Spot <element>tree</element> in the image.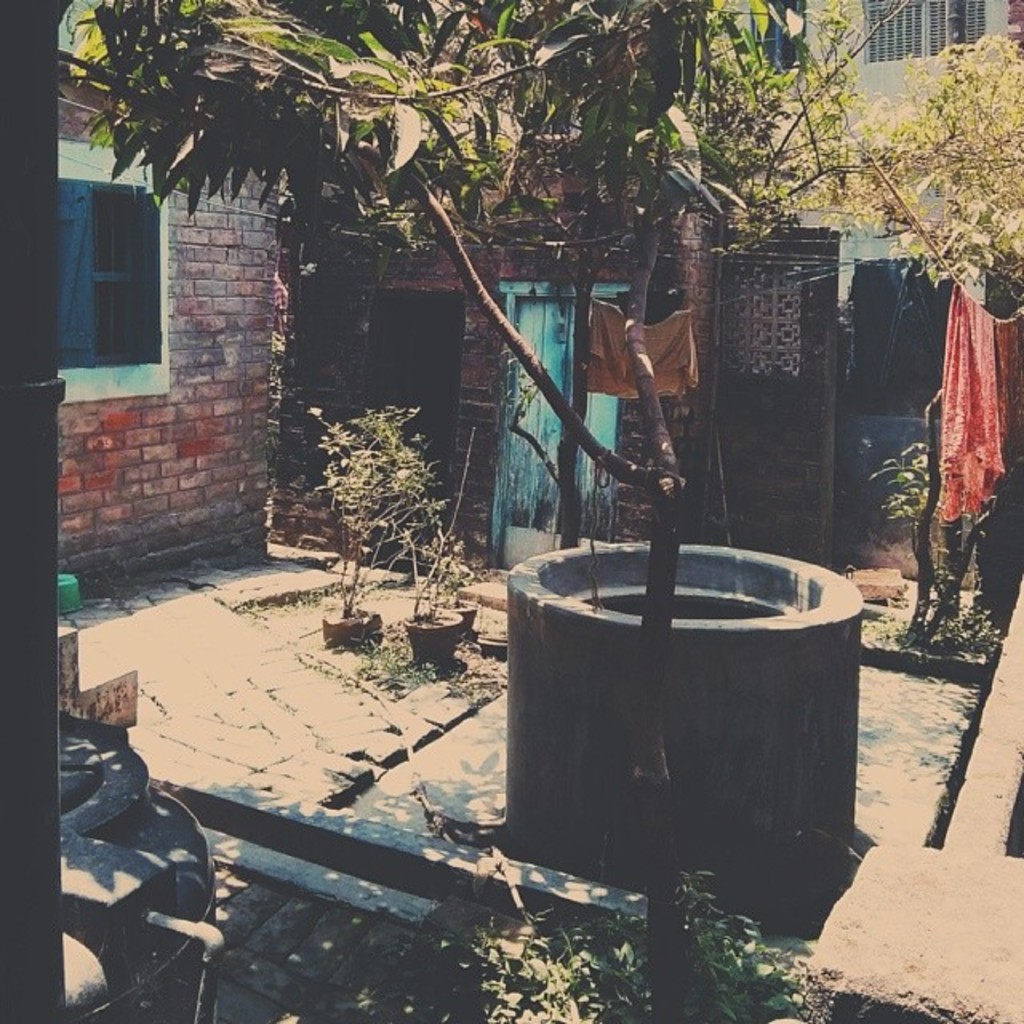
<element>tree</element> found at pyautogui.locateOnScreen(0, 0, 1023, 957).
